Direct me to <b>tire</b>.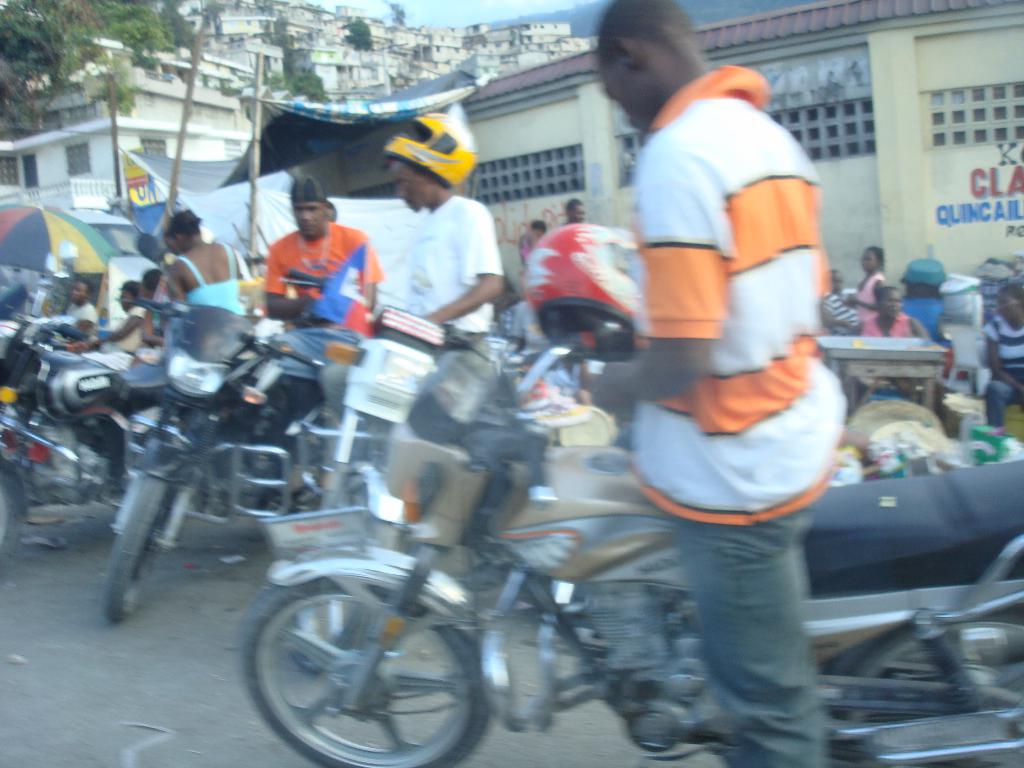
Direction: {"left": 826, "top": 610, "right": 1023, "bottom": 767}.
